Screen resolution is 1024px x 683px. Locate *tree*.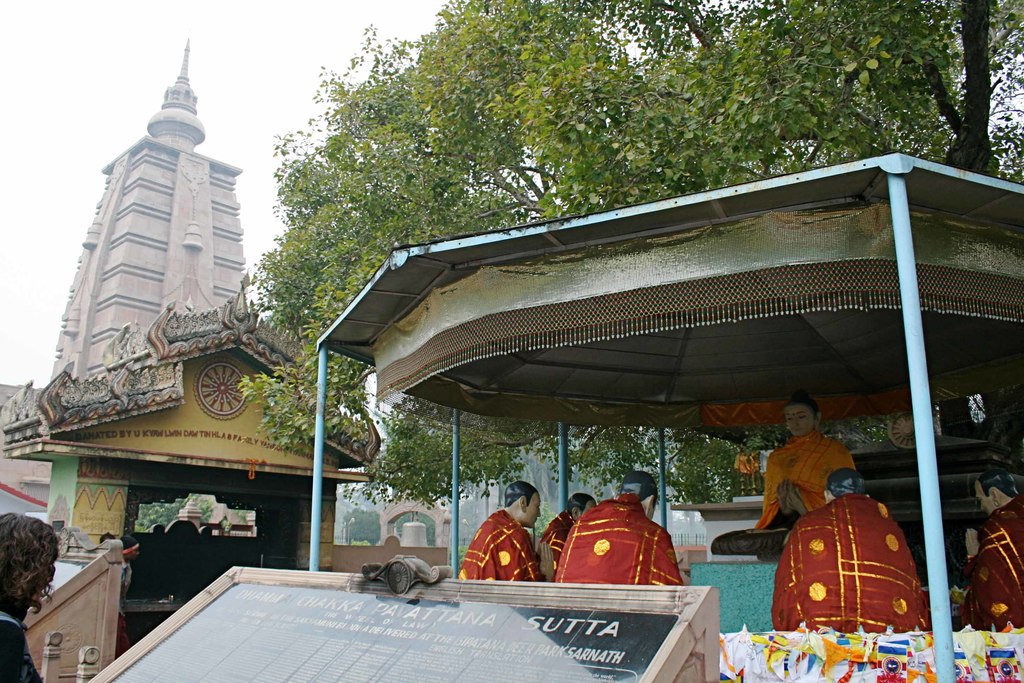
<region>486, 0, 774, 171</region>.
